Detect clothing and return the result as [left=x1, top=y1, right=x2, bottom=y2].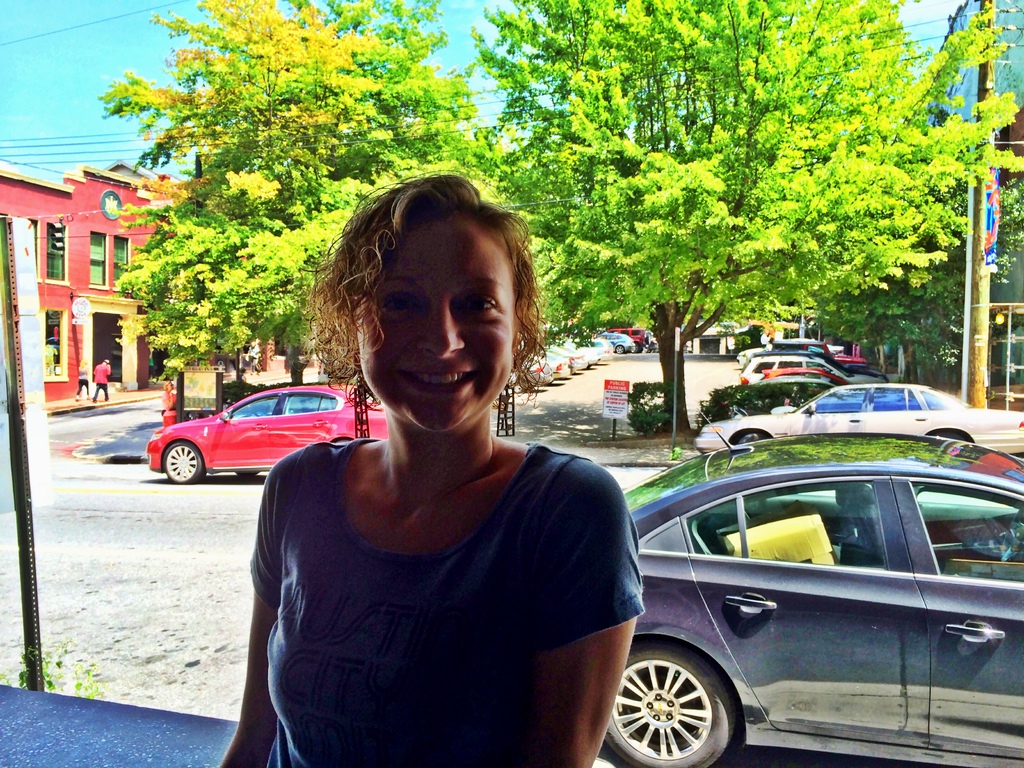
[left=264, top=399, right=658, bottom=742].
